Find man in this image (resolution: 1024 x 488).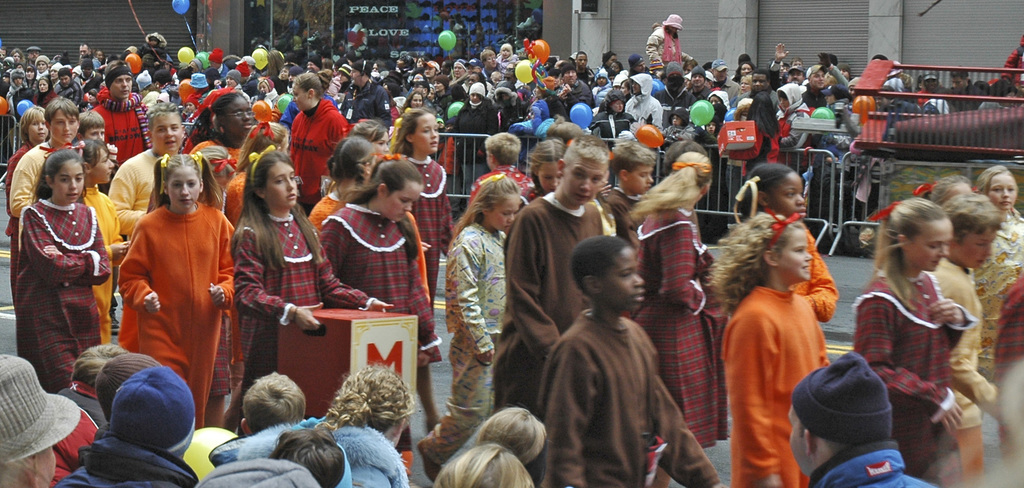
BBox(422, 57, 442, 85).
